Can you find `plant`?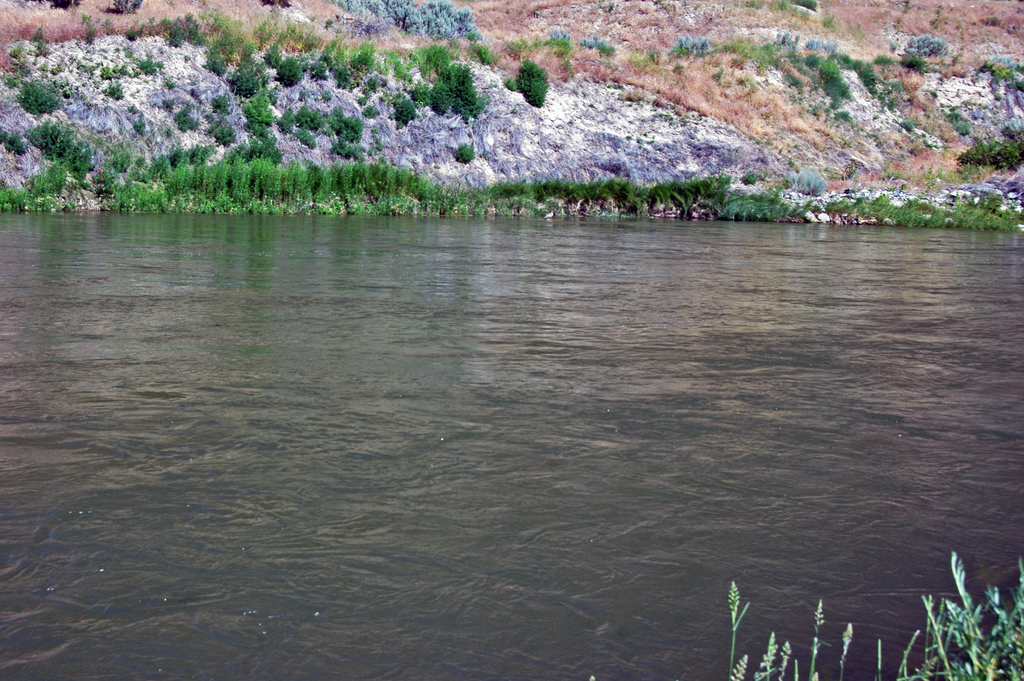
Yes, bounding box: 803/38/823/58.
